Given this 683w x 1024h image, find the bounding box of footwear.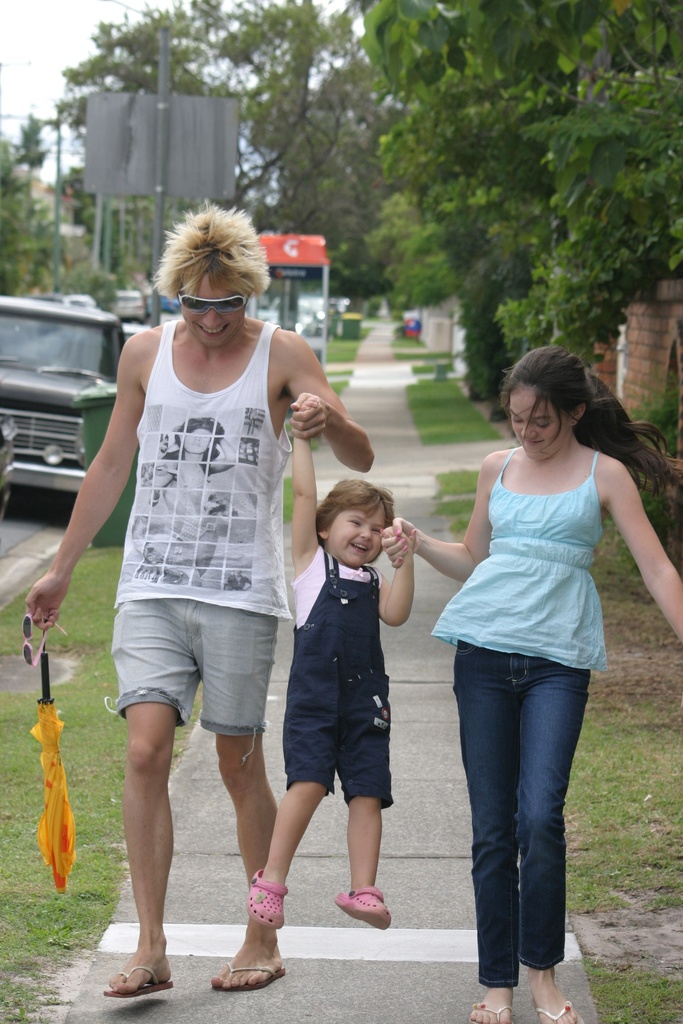
pyautogui.locateOnScreen(94, 941, 172, 1002).
